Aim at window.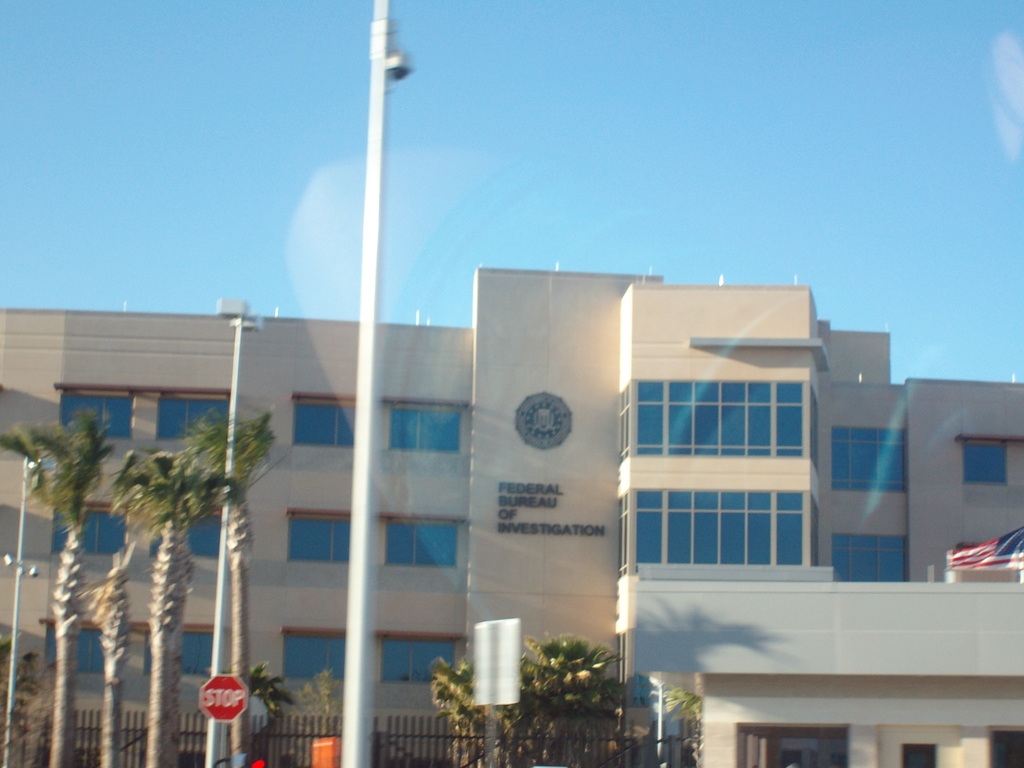
Aimed at select_region(140, 625, 218, 678).
